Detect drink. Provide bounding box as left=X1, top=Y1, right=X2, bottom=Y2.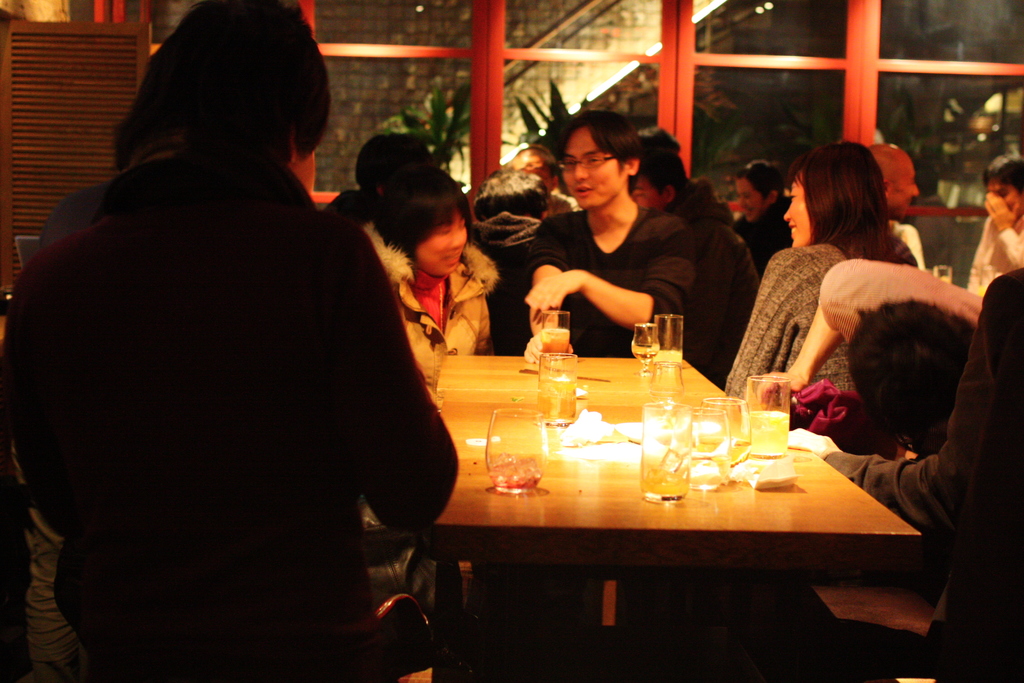
left=684, top=411, right=724, bottom=481.
